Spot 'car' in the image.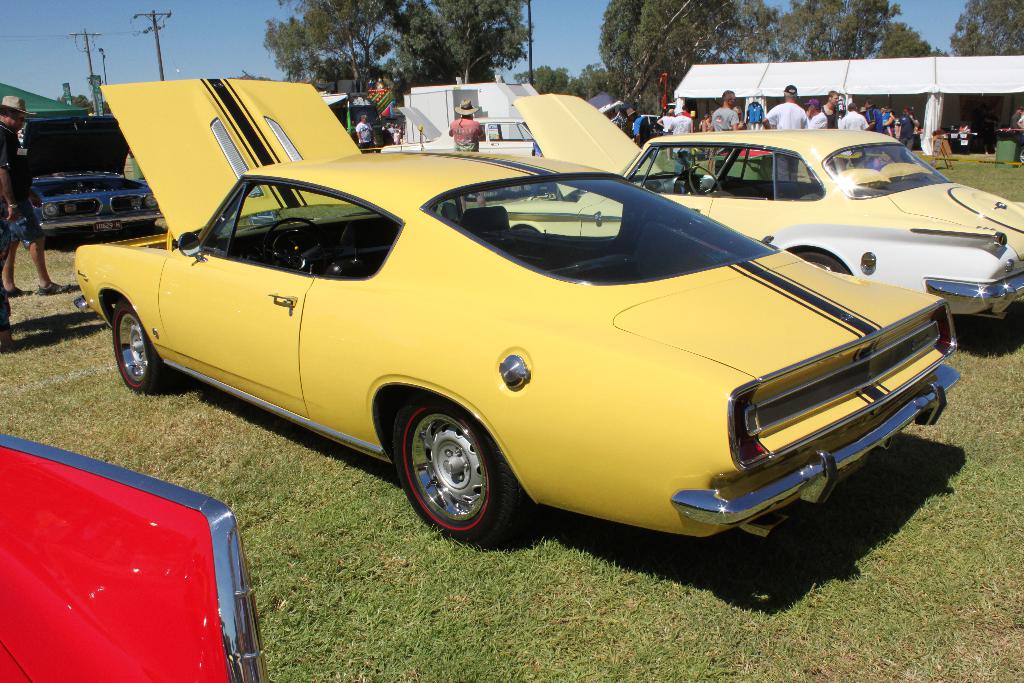
'car' found at [14, 104, 166, 251].
